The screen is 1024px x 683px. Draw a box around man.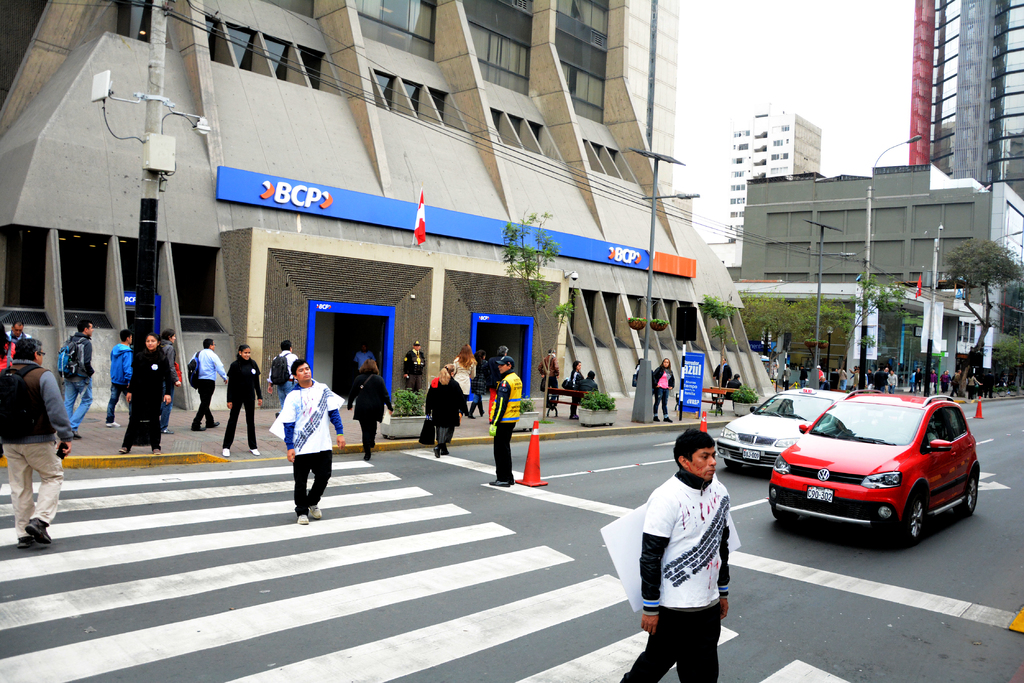
[574,371,600,393].
